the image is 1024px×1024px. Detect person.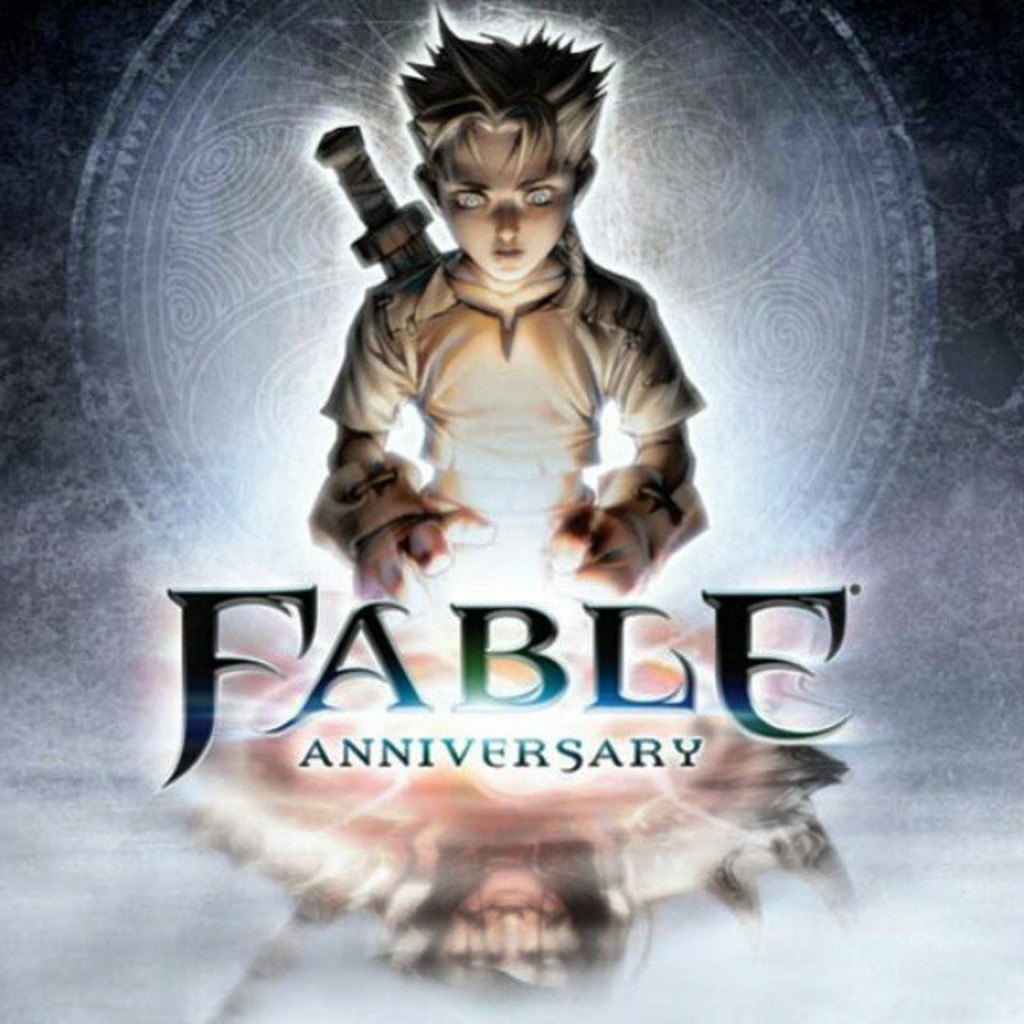
Detection: rect(285, 43, 741, 683).
